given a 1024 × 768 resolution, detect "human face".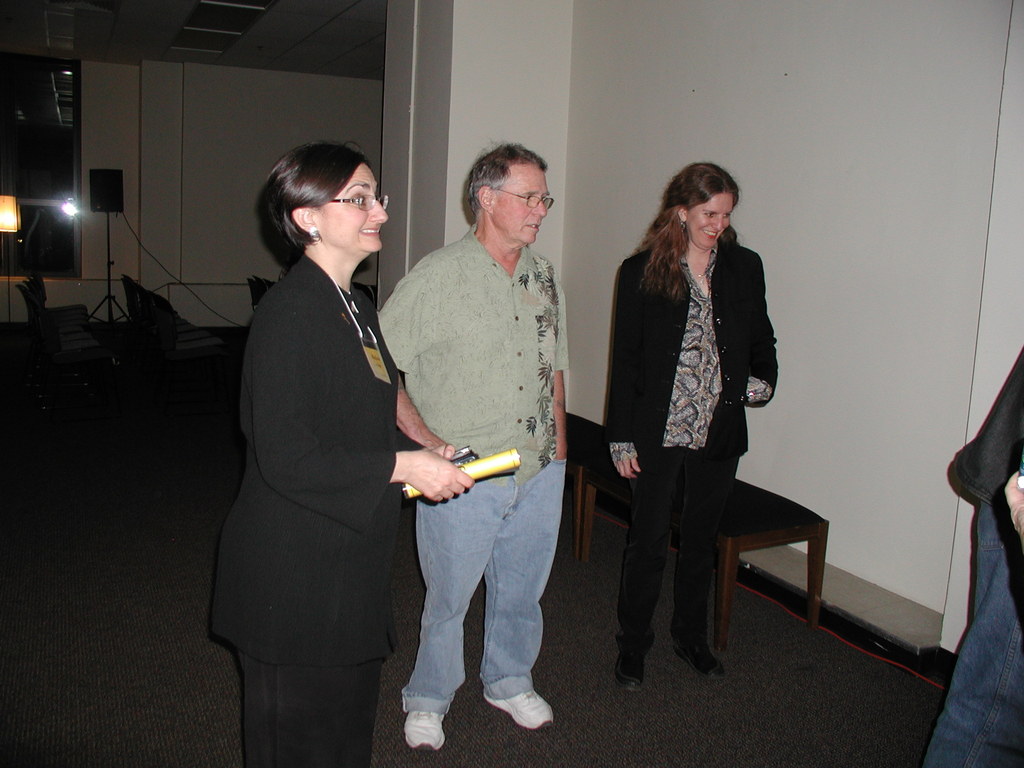
select_region(493, 168, 551, 249).
